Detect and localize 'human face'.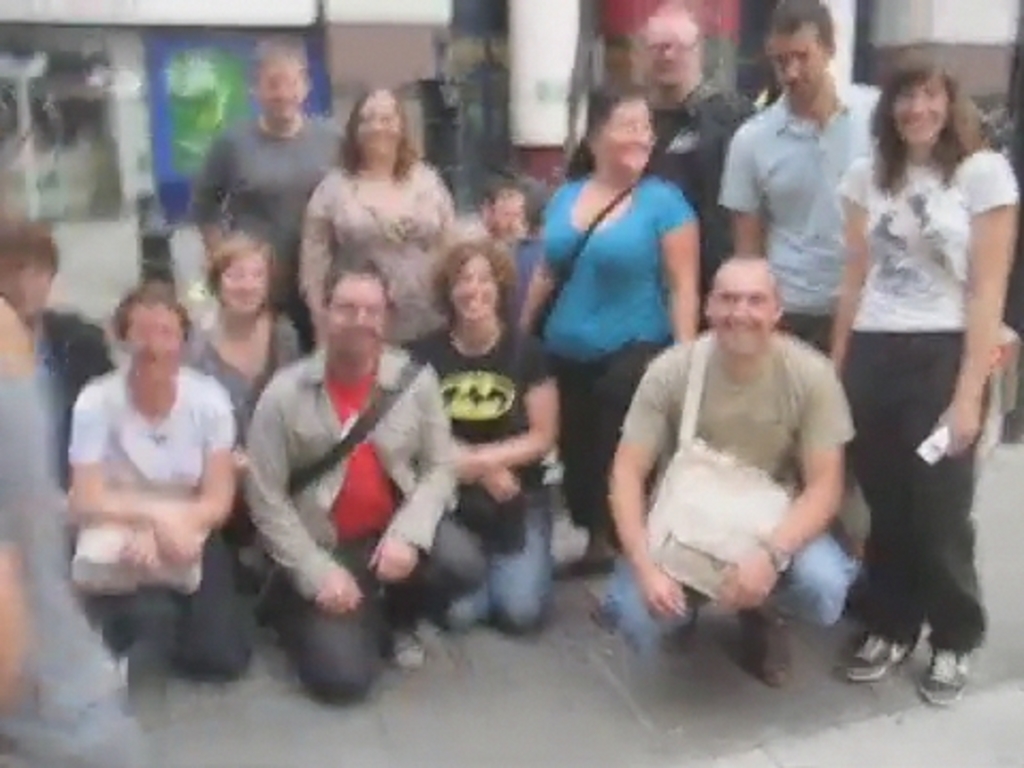
Localized at BBox(491, 194, 518, 233).
